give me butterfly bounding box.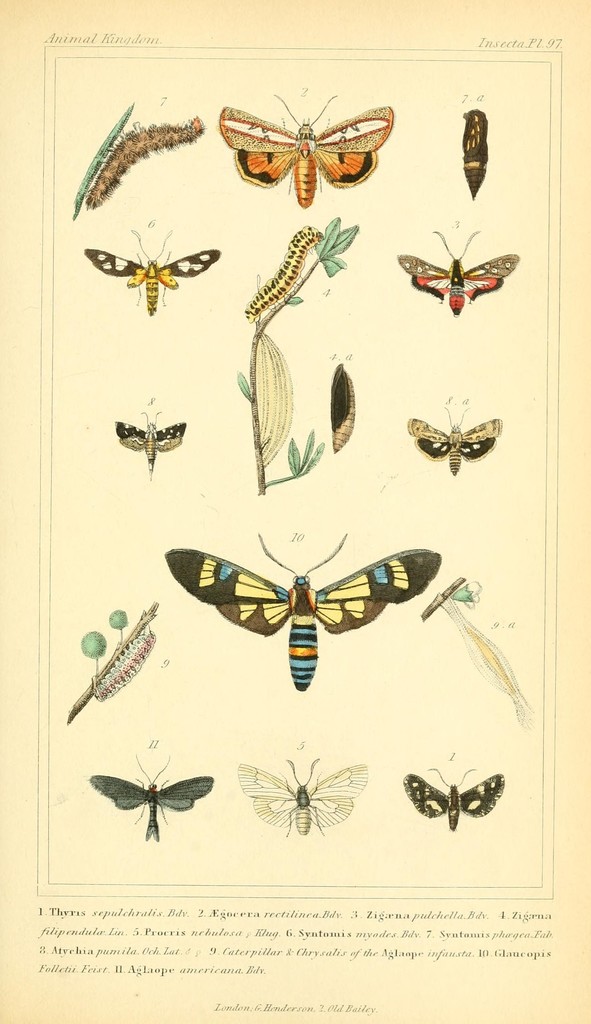
<region>223, 751, 375, 853</region>.
